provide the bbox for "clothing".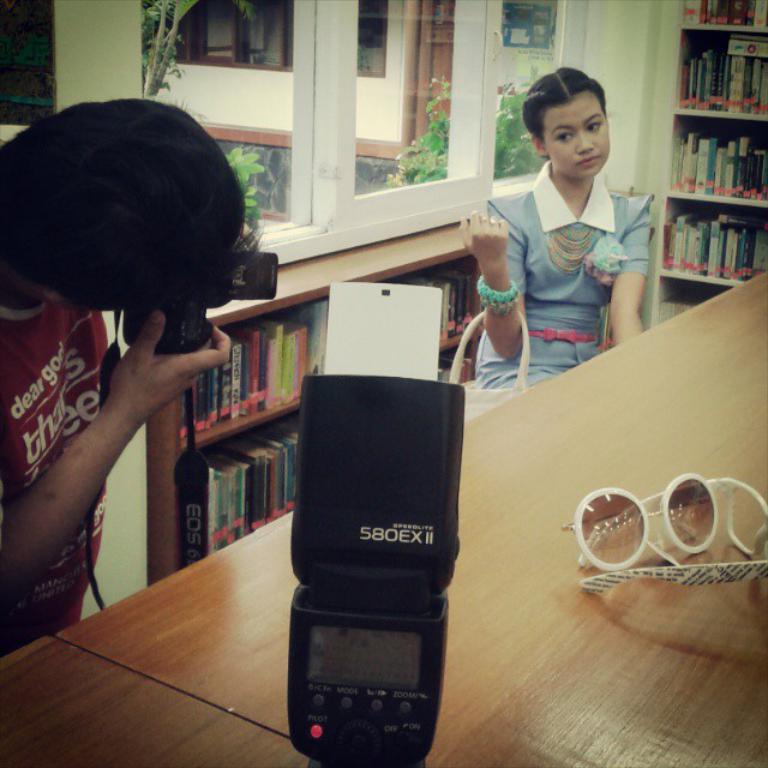
0,284,118,662.
